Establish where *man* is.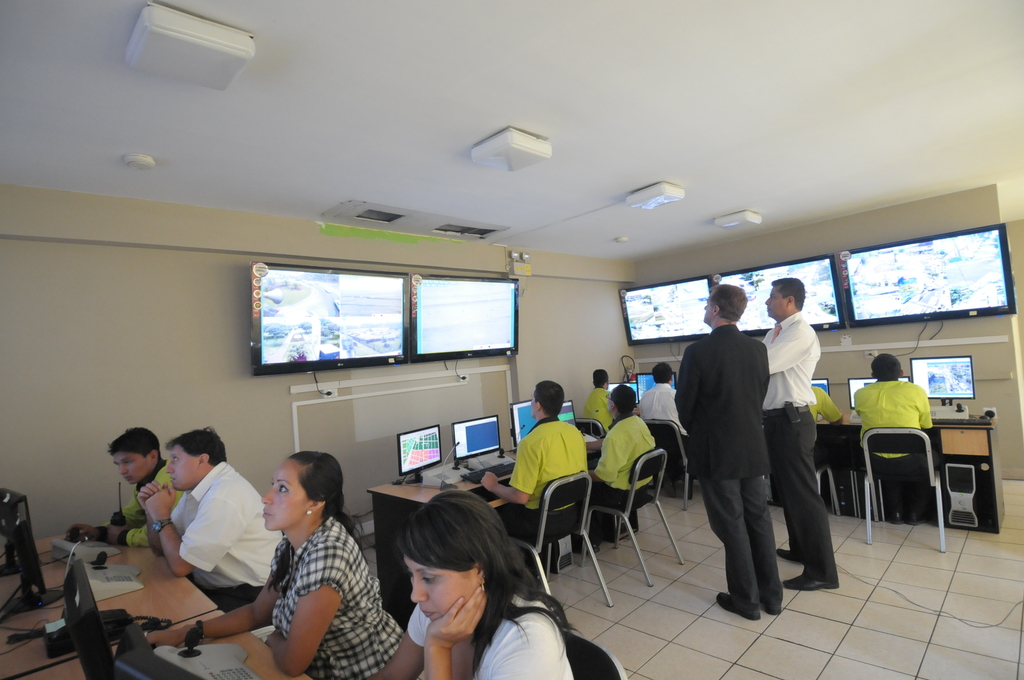
Established at left=817, top=385, right=838, bottom=509.
